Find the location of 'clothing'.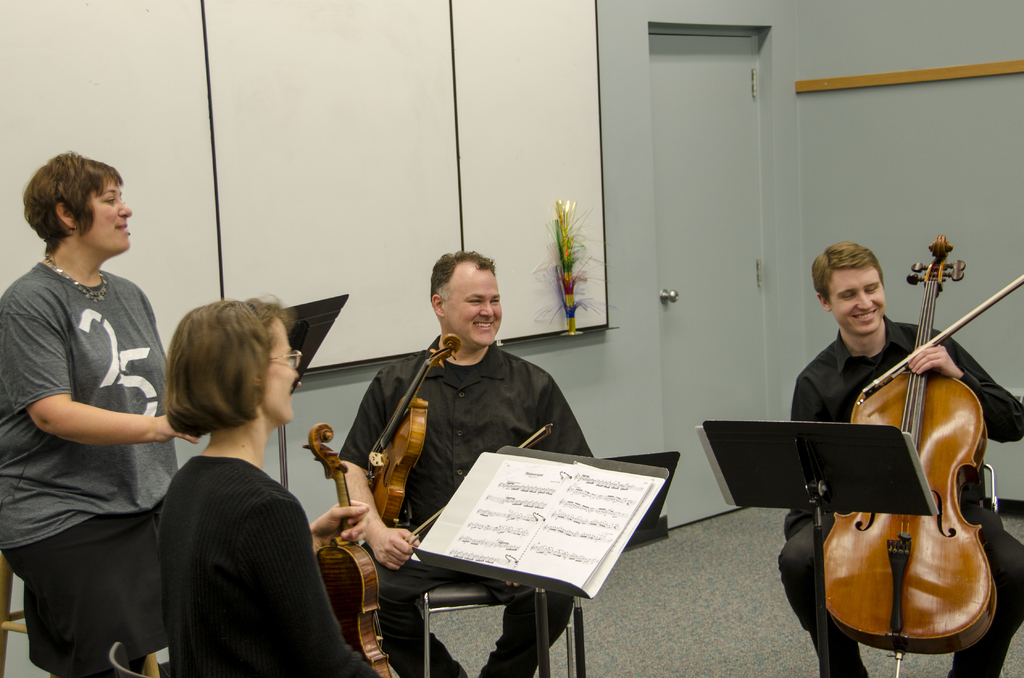
Location: bbox=(157, 458, 383, 677).
